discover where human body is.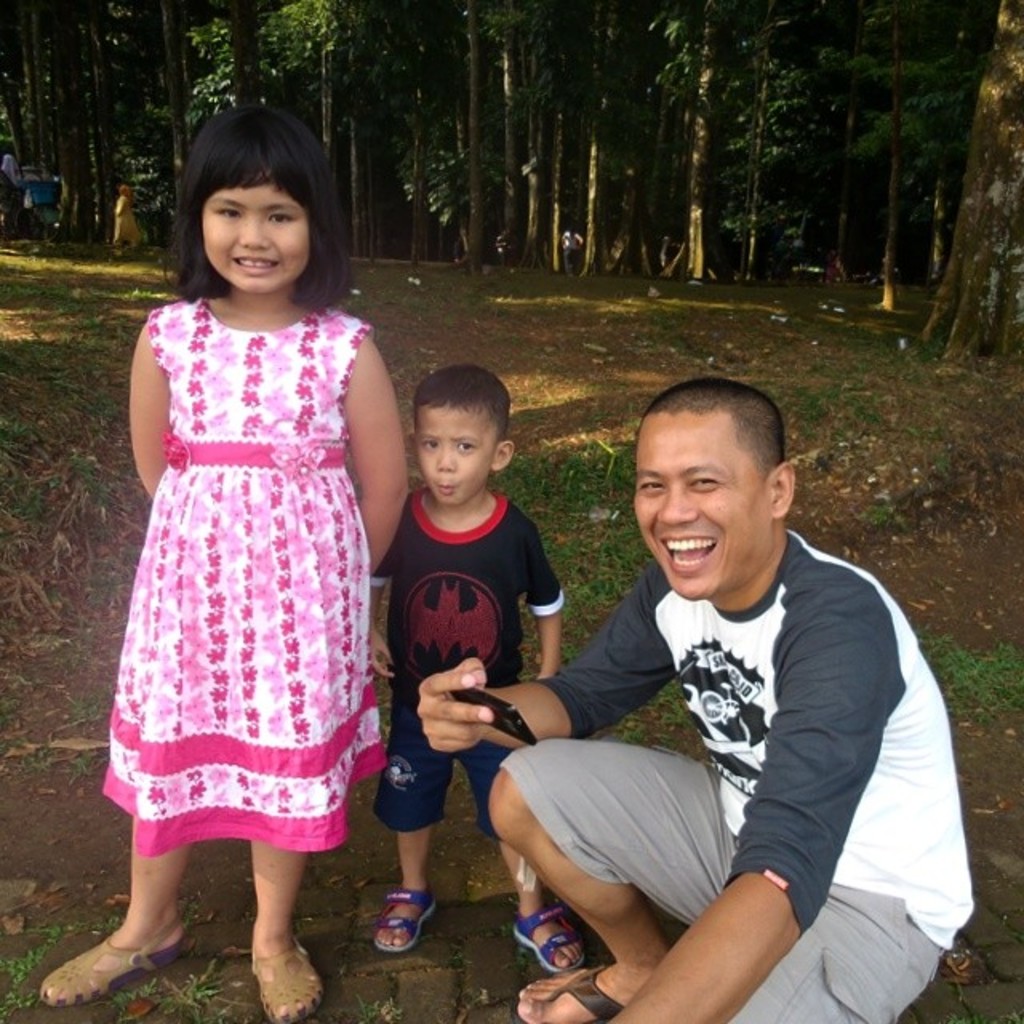
Discovered at left=410, top=518, right=979, bottom=1022.
